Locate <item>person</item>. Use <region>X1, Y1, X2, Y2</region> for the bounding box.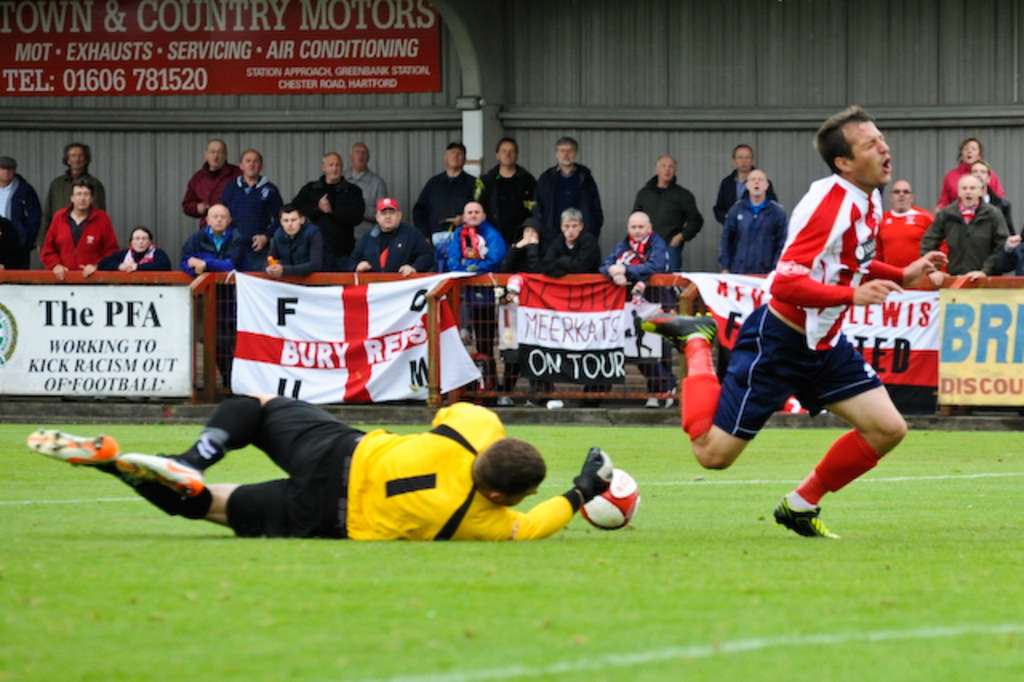
<region>46, 144, 109, 223</region>.
